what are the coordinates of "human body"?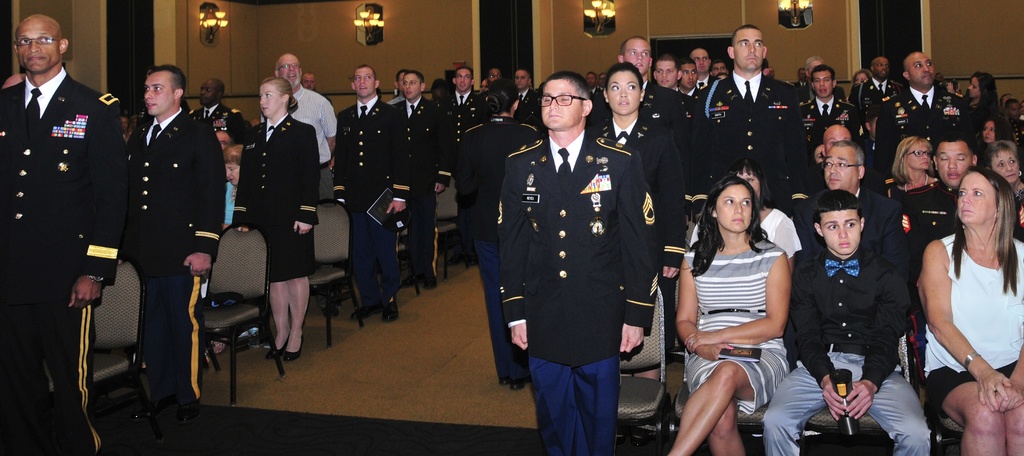
(442, 93, 483, 173).
